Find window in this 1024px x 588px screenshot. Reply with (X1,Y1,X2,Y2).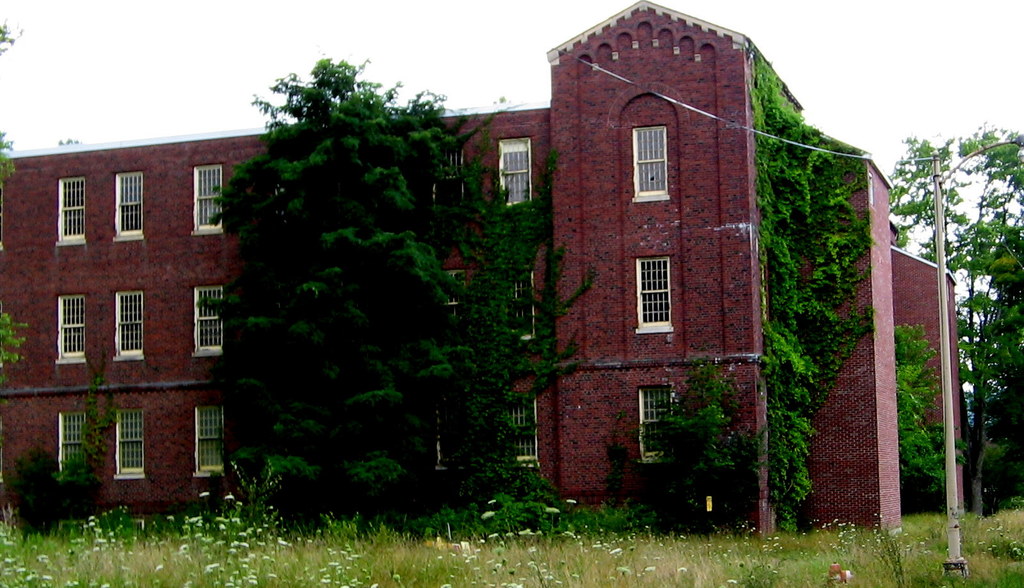
(633,126,667,197).
